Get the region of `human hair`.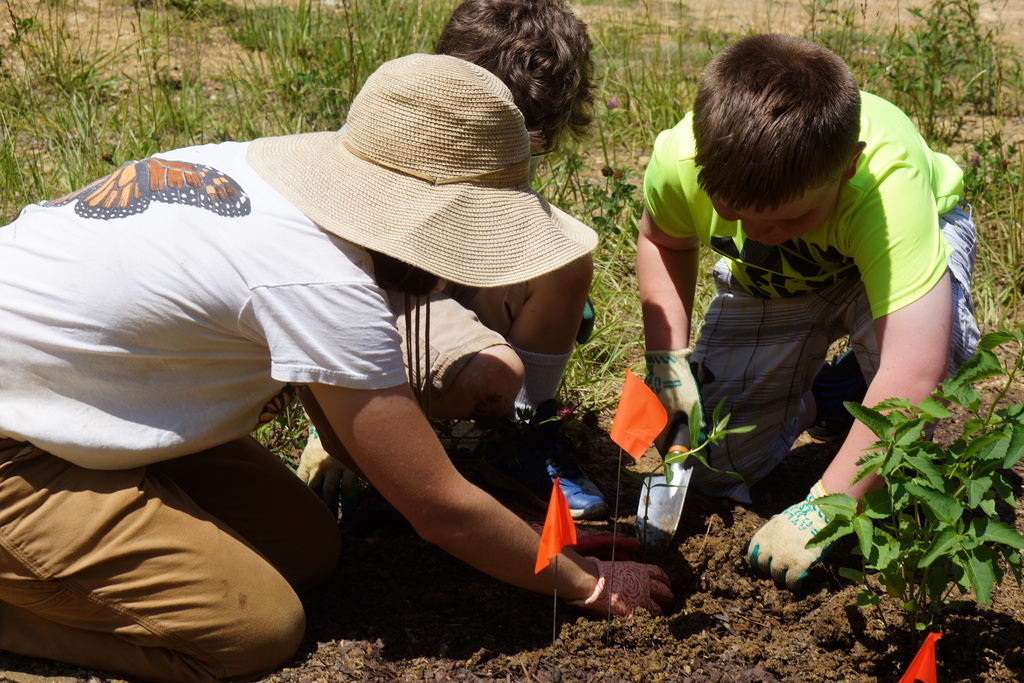
locate(429, 0, 604, 152).
